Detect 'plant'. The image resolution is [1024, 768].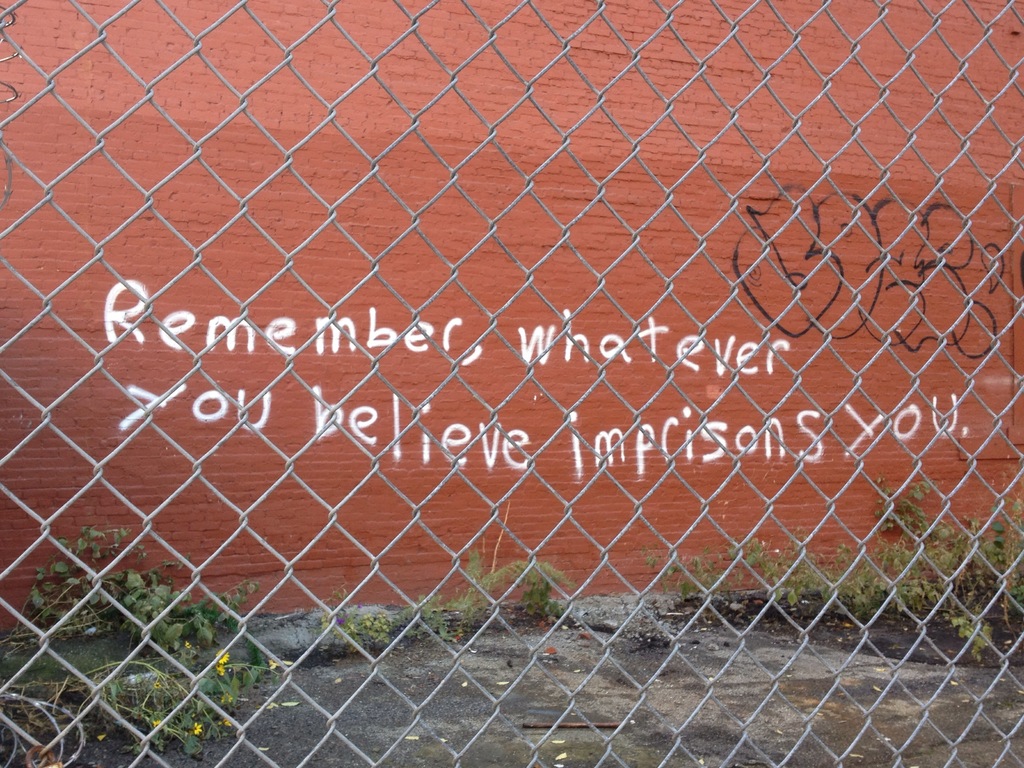
(0,657,276,767).
